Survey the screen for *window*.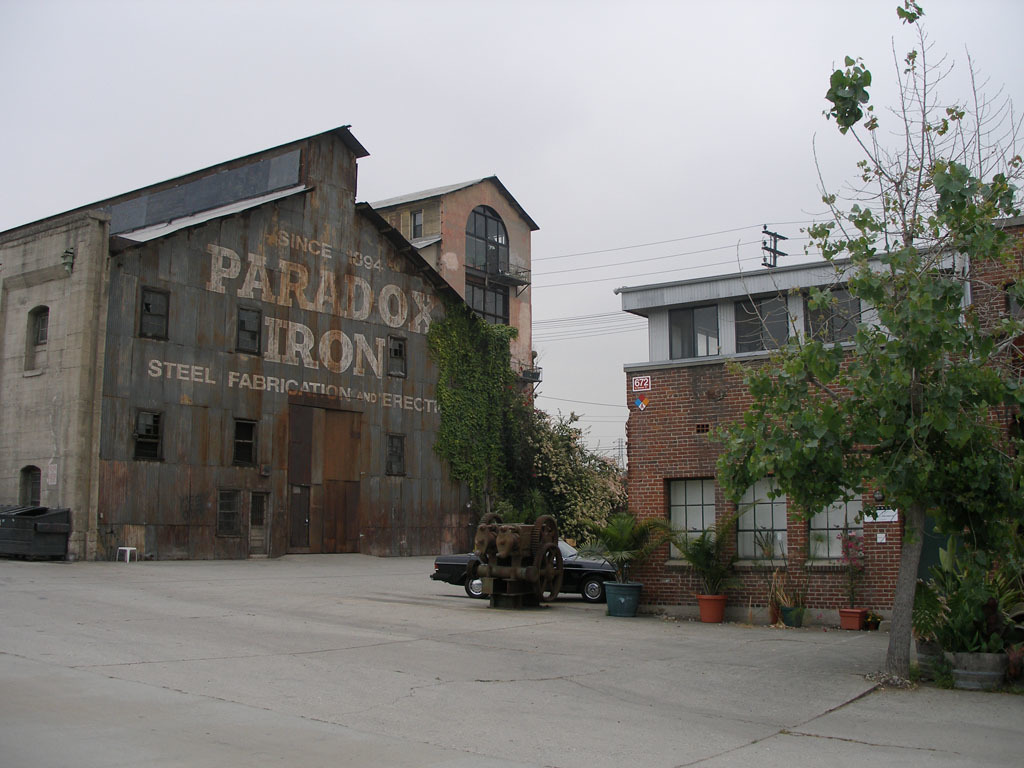
Survey found: <bbox>389, 336, 407, 377</bbox>.
